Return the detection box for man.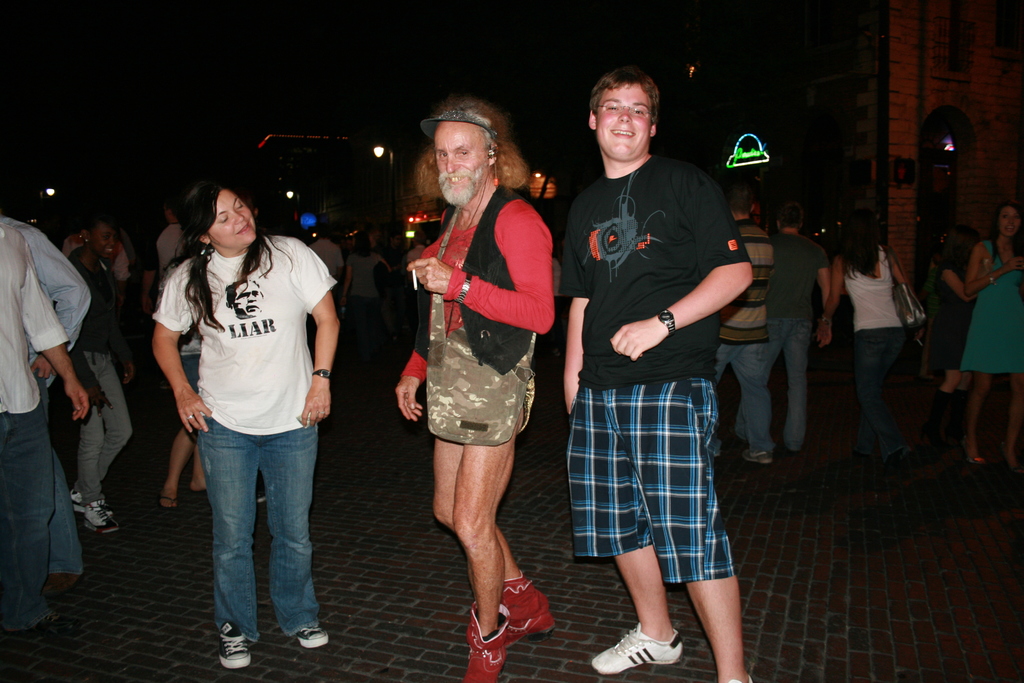
crop(1, 211, 95, 597).
